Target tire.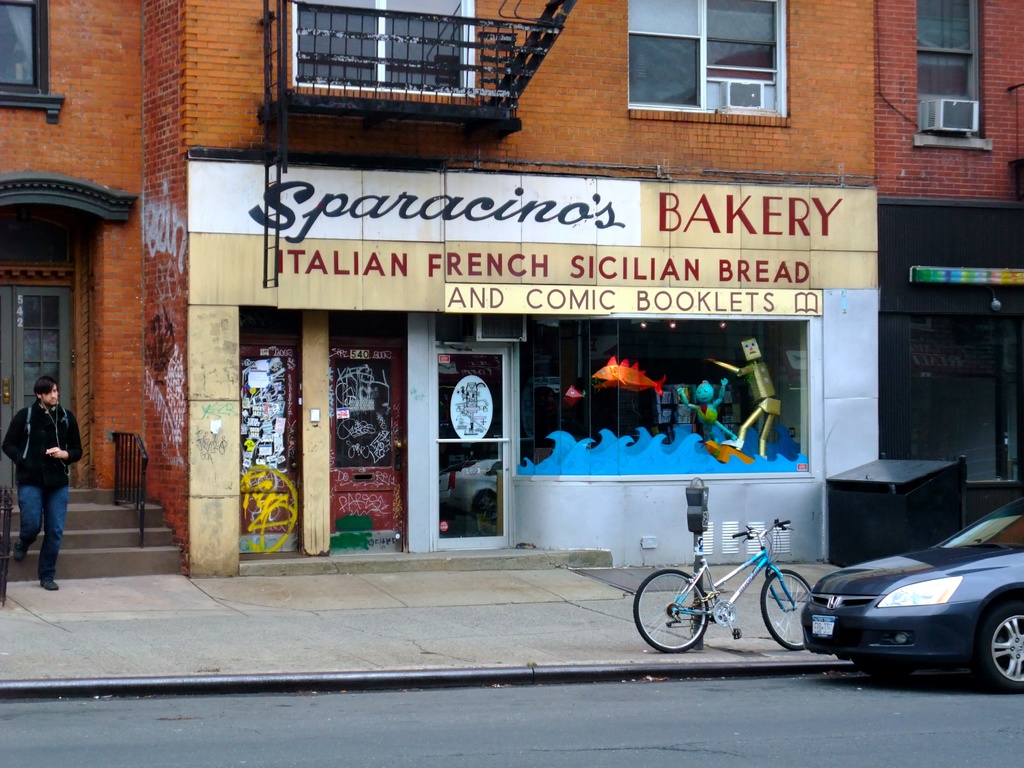
Target region: BBox(634, 569, 710, 651).
